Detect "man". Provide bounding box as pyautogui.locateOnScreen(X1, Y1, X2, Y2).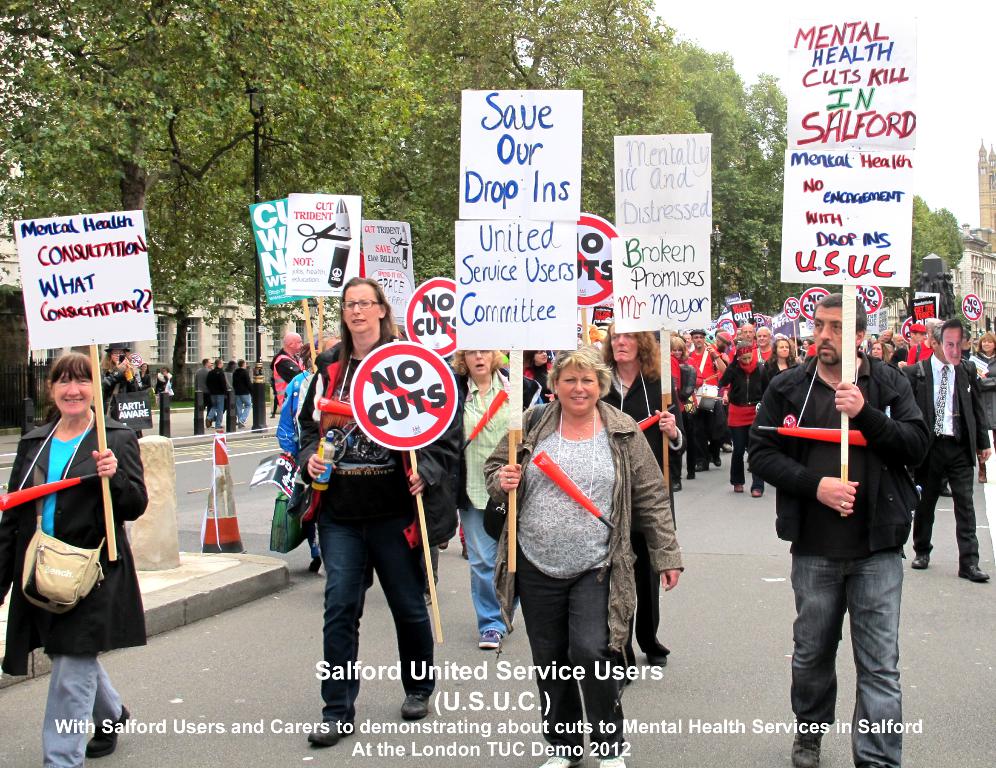
pyautogui.locateOnScreen(205, 361, 228, 427).
